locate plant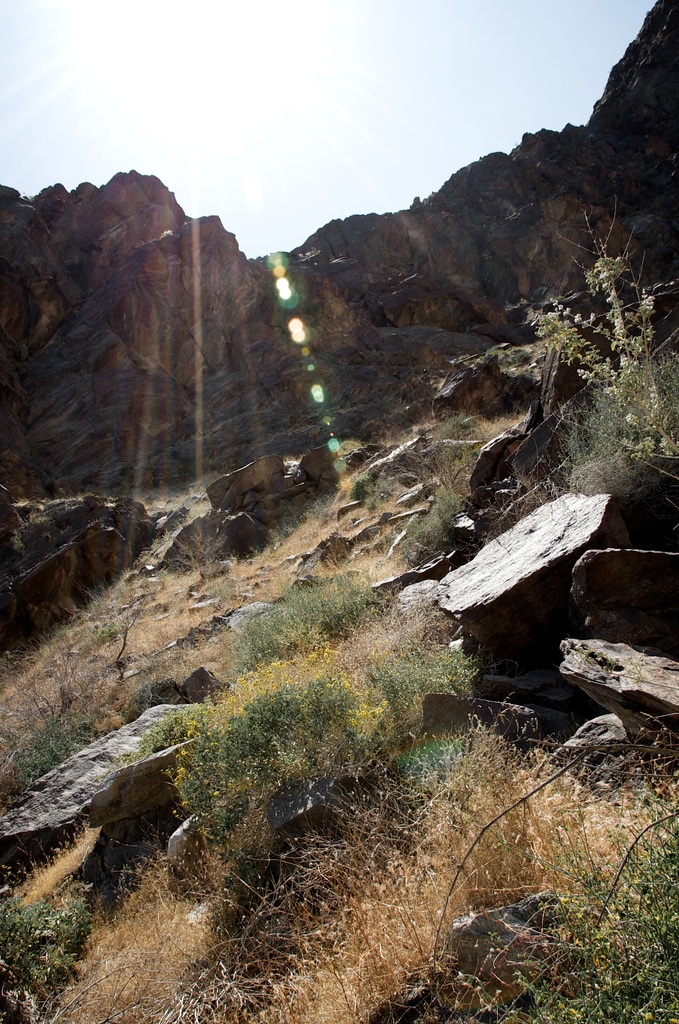
[left=161, top=513, right=233, bottom=578]
